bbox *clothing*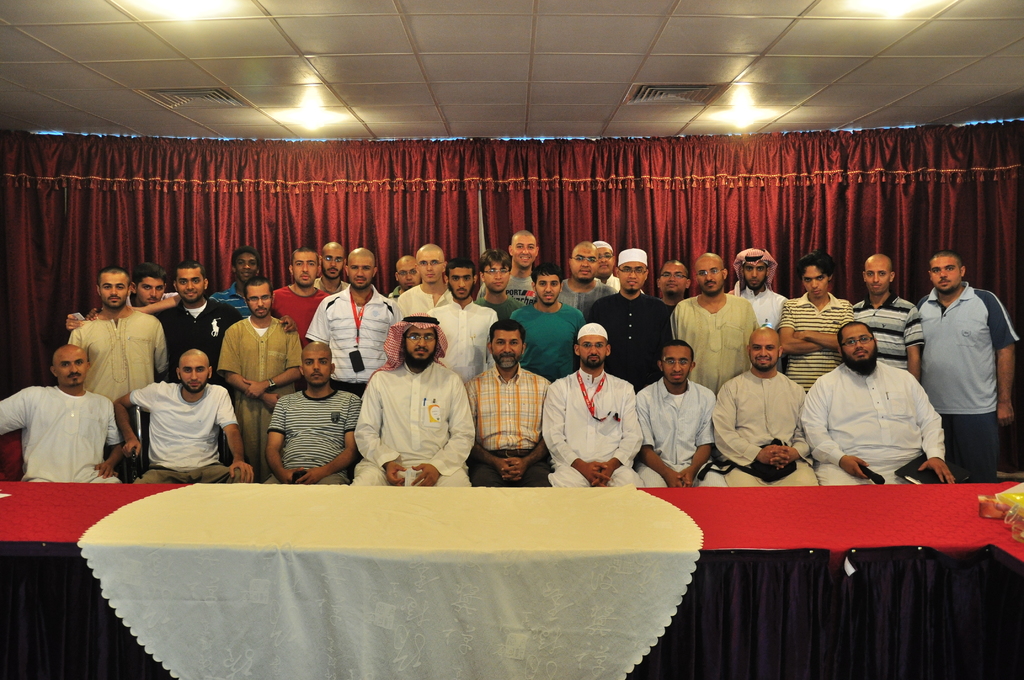
<bbox>148, 285, 234, 376</bbox>
